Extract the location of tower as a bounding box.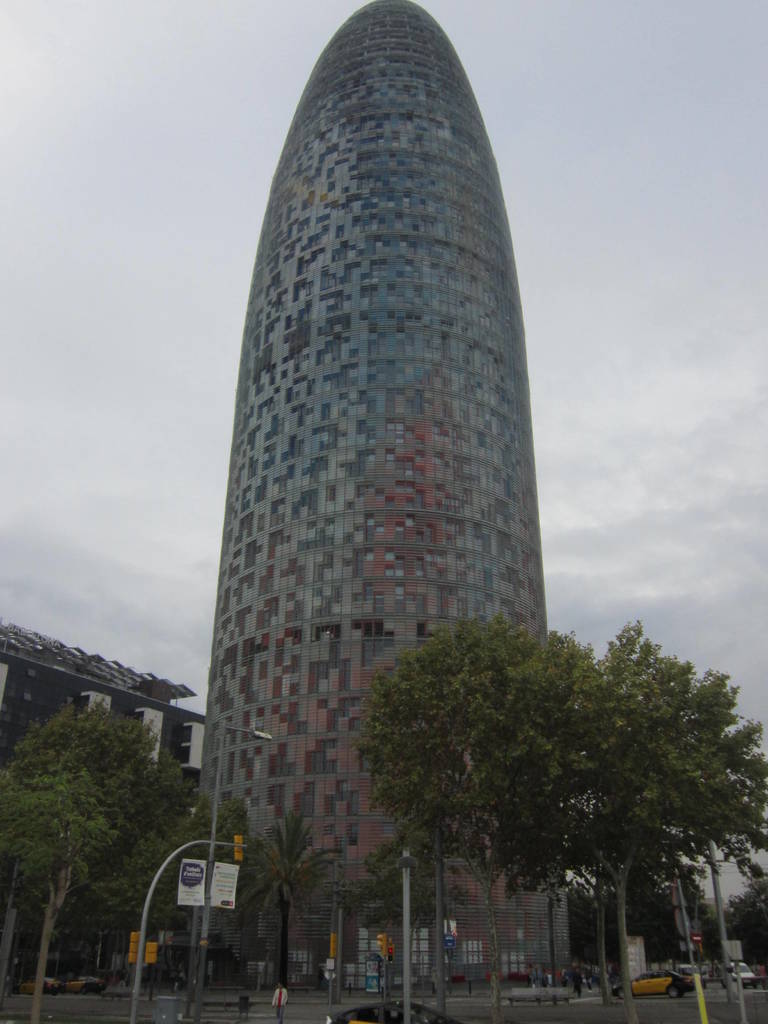
Rect(200, 0, 568, 984).
